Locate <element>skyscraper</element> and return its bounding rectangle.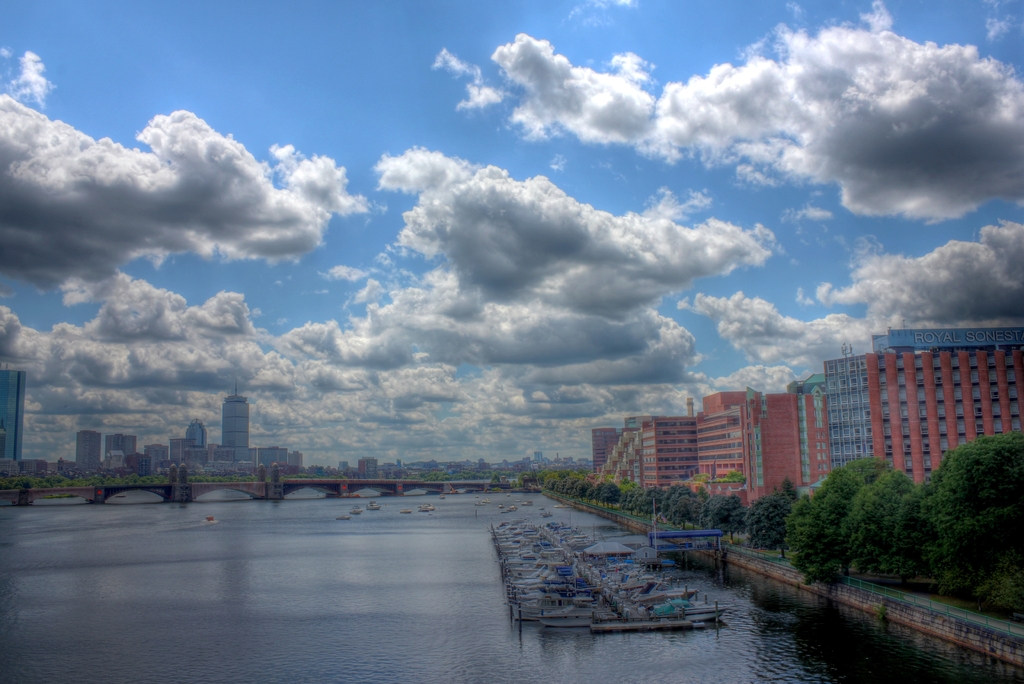
818 323 1009 512.
